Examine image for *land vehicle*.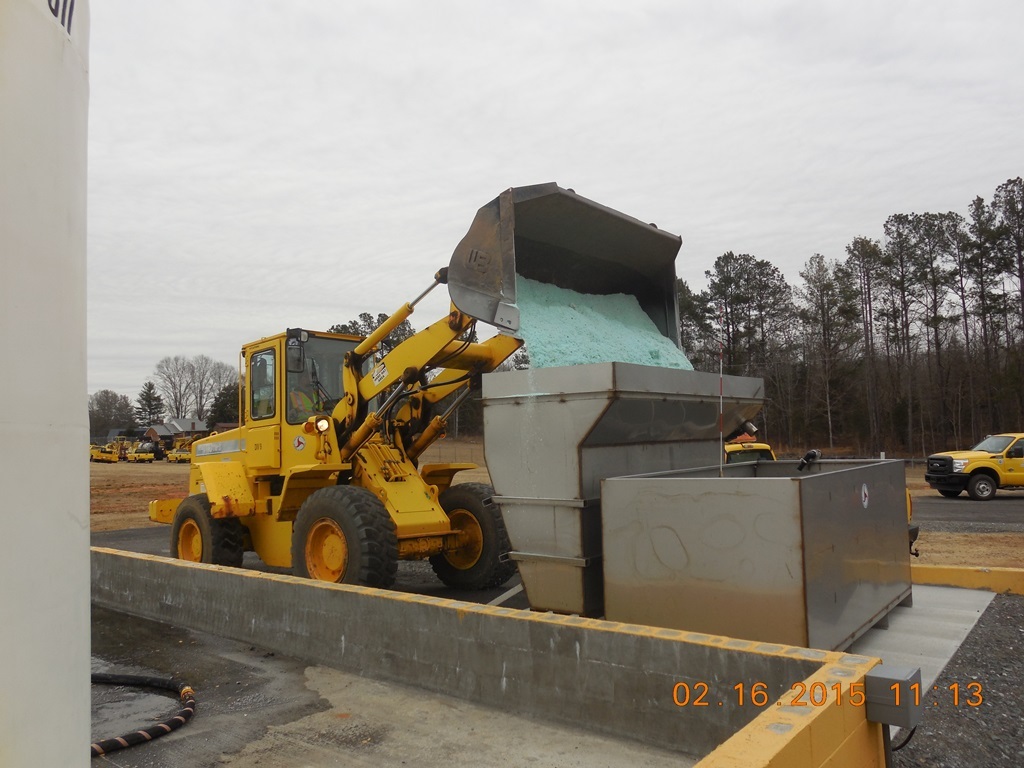
Examination result: (130, 450, 153, 459).
